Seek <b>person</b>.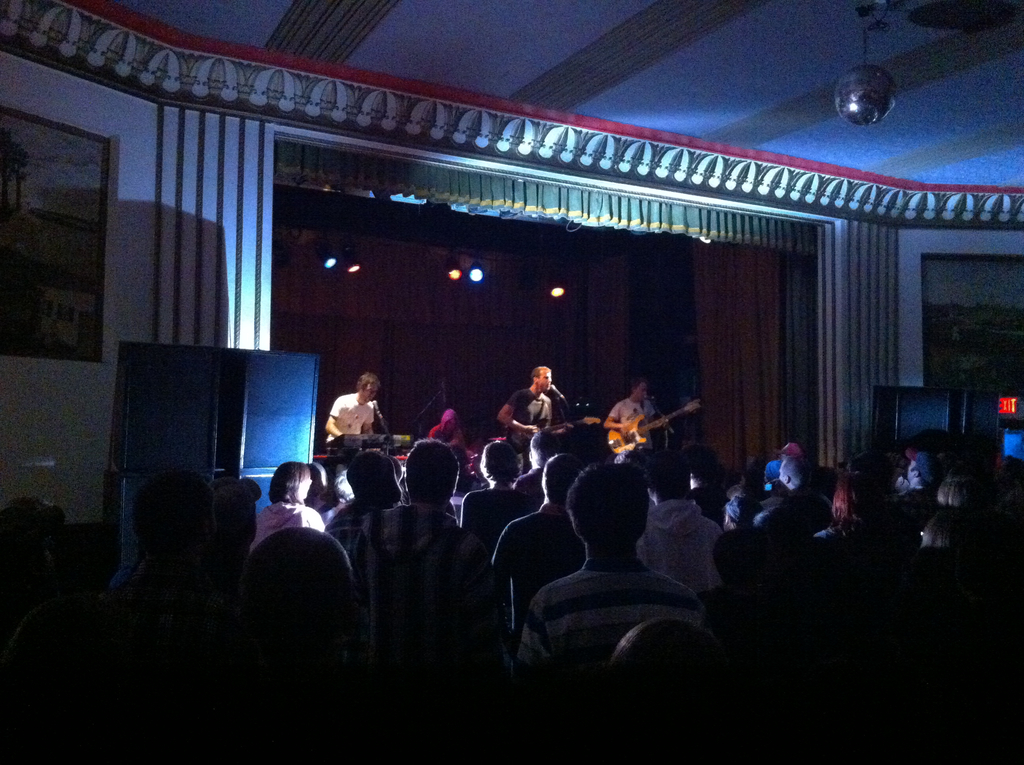
crop(430, 405, 464, 455).
